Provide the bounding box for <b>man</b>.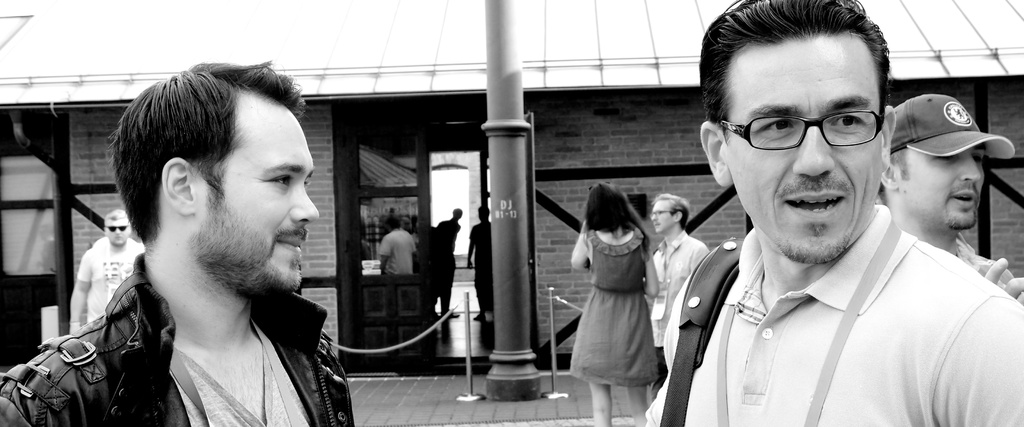
{"x1": 638, "y1": 192, "x2": 709, "y2": 423}.
